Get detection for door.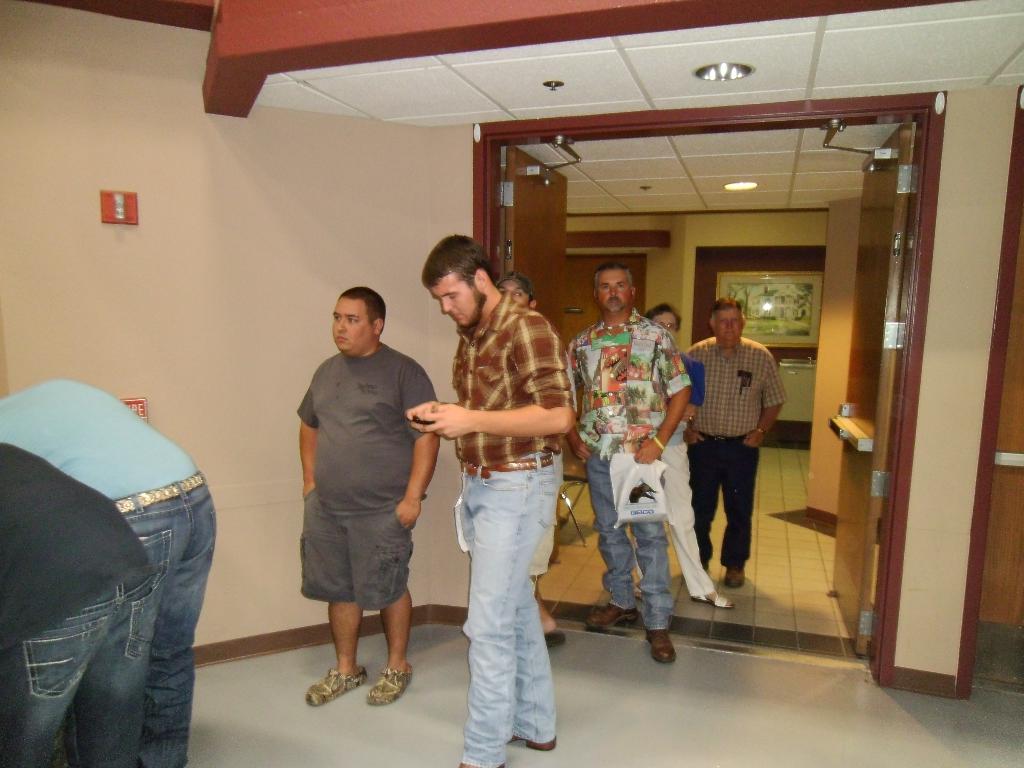
Detection: [x1=497, y1=144, x2=568, y2=345].
